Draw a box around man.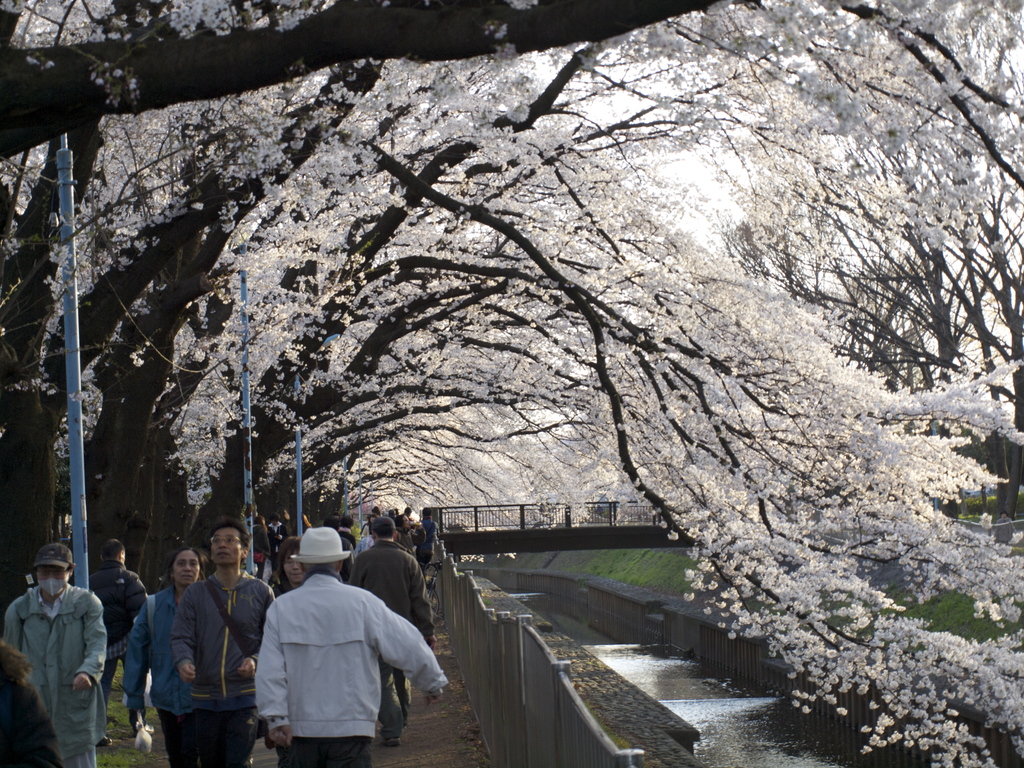
345:516:435:748.
